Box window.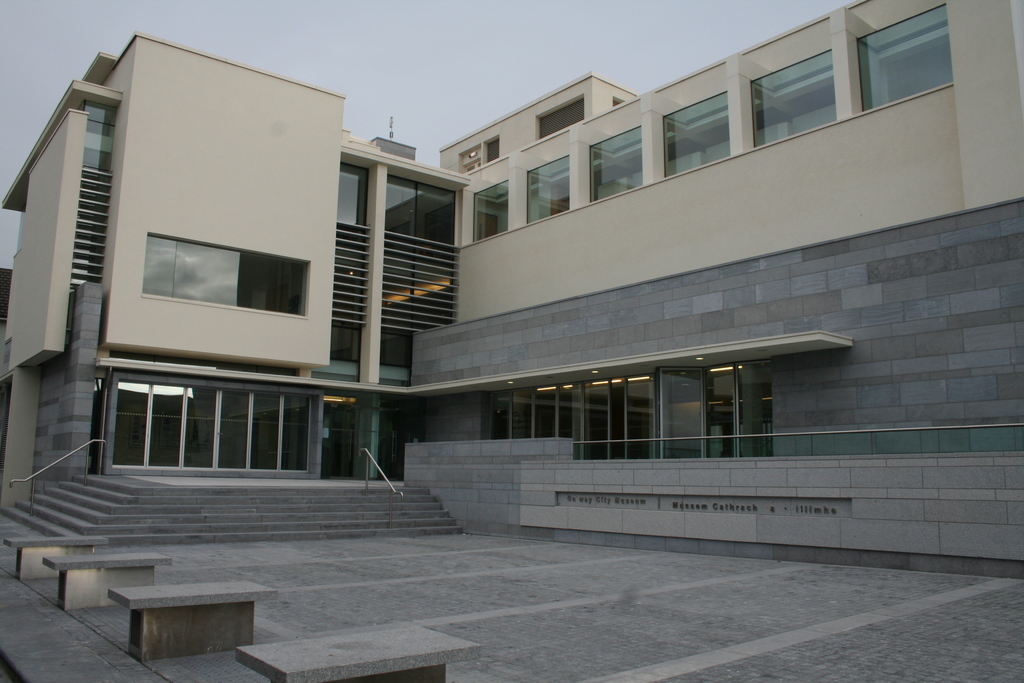
588,128,646,201.
